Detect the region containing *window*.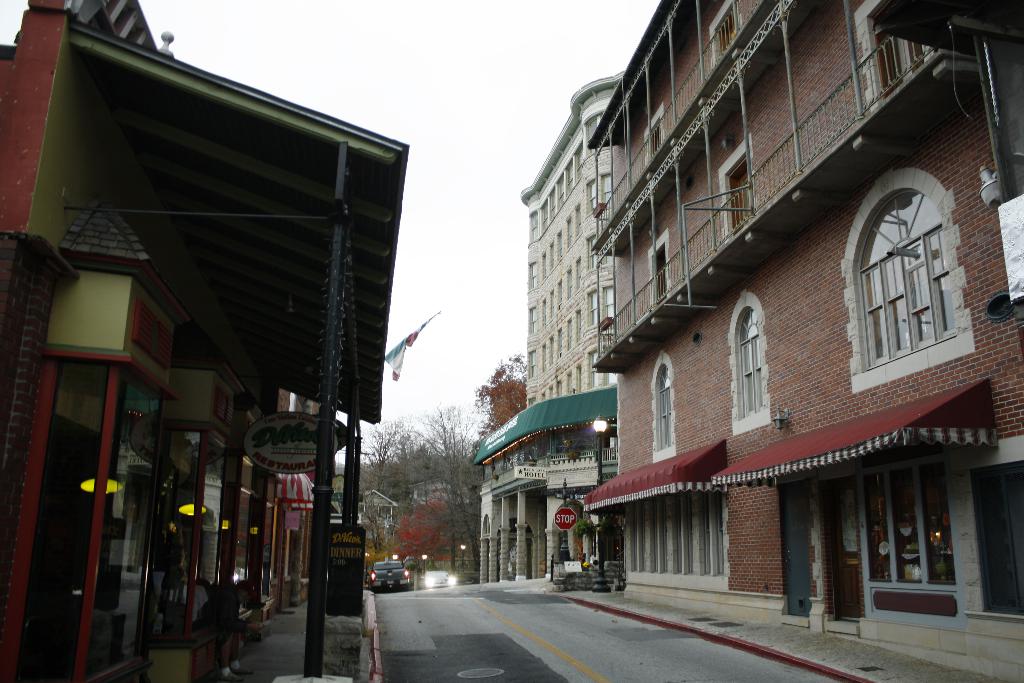
crop(588, 235, 601, 268).
